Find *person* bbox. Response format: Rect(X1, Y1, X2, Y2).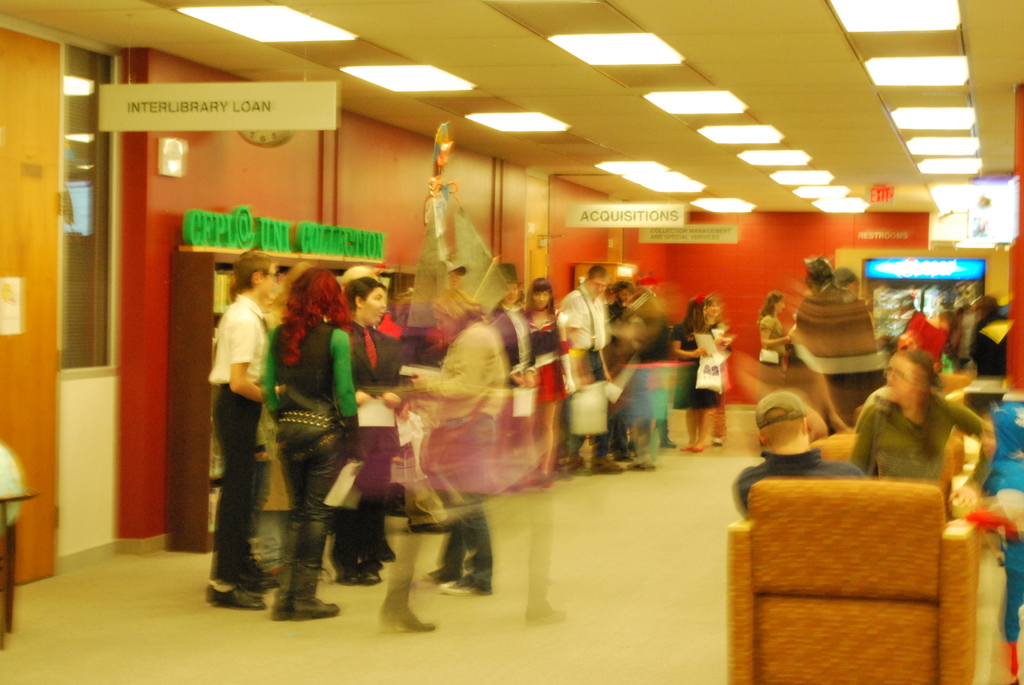
Rect(523, 278, 575, 491).
